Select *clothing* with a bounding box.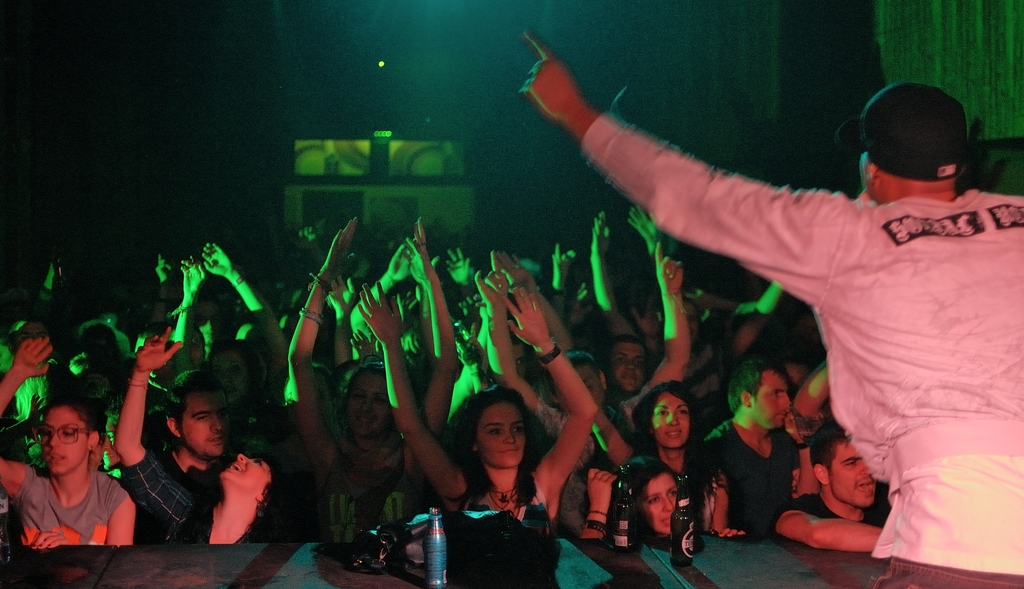
<box>699,418,801,536</box>.
